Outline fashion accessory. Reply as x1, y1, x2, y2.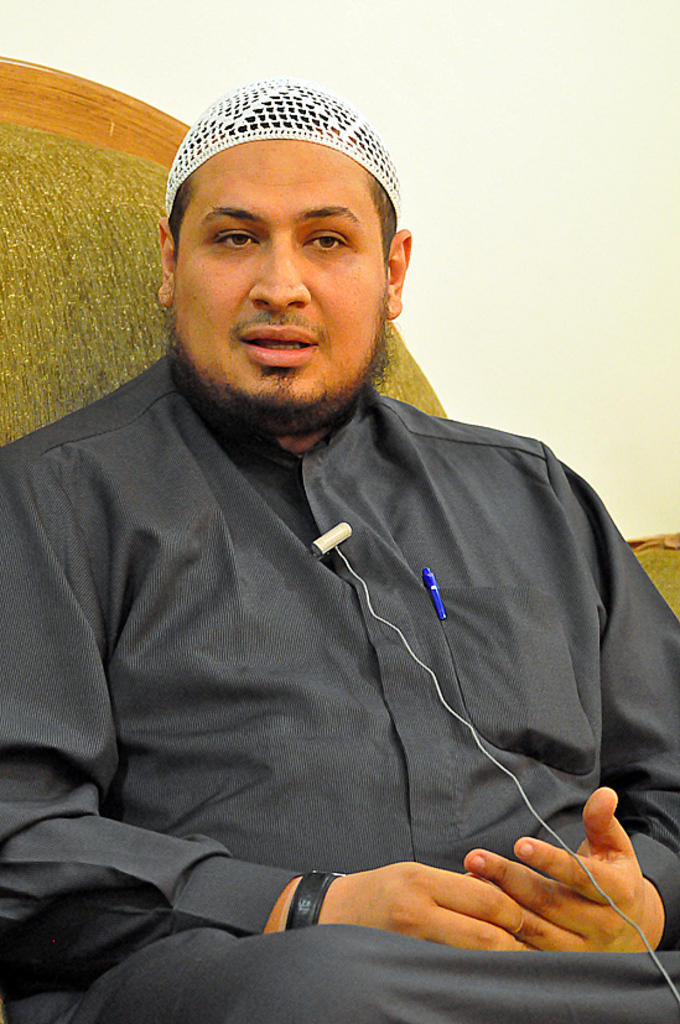
161, 79, 405, 228.
